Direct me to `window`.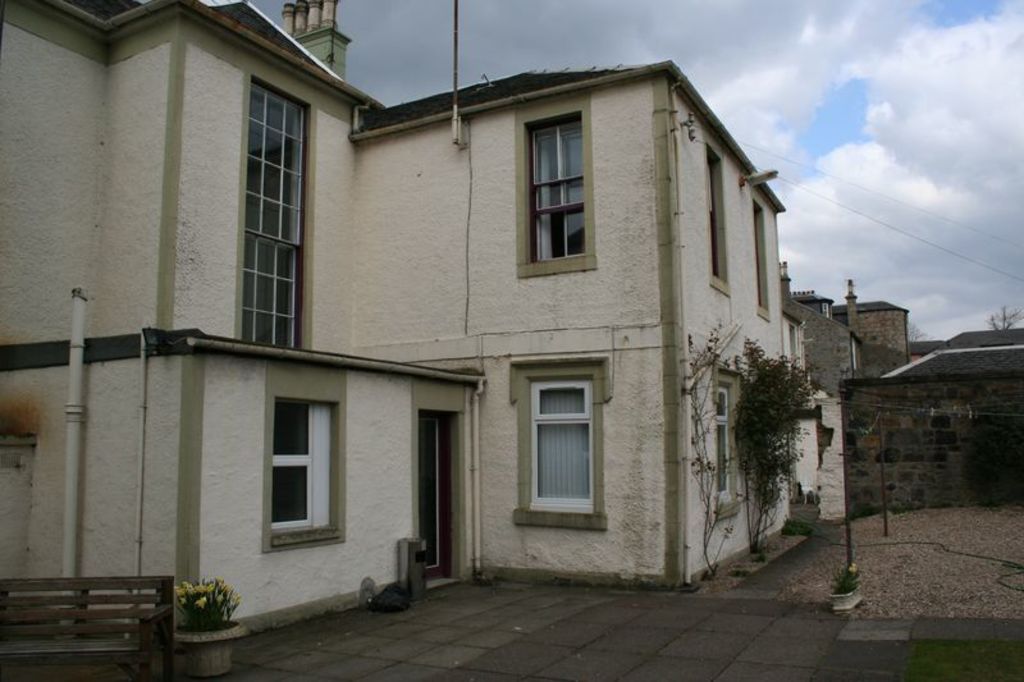
Direction: bbox=[509, 354, 607, 525].
